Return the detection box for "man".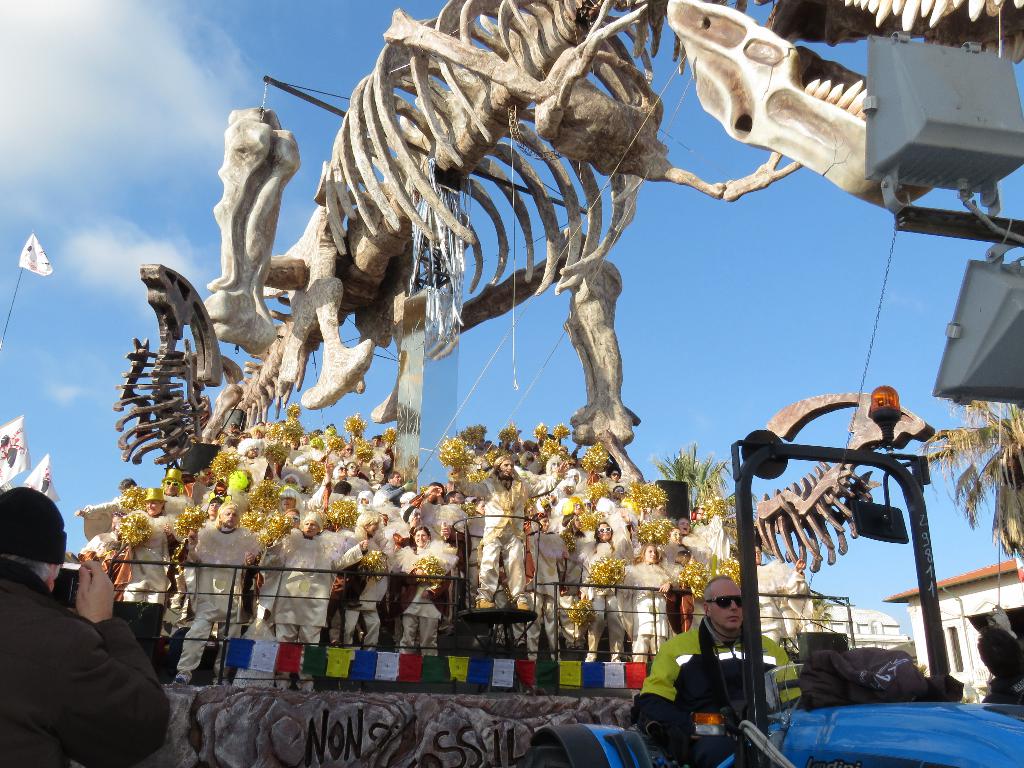
detection(5, 527, 166, 755).
